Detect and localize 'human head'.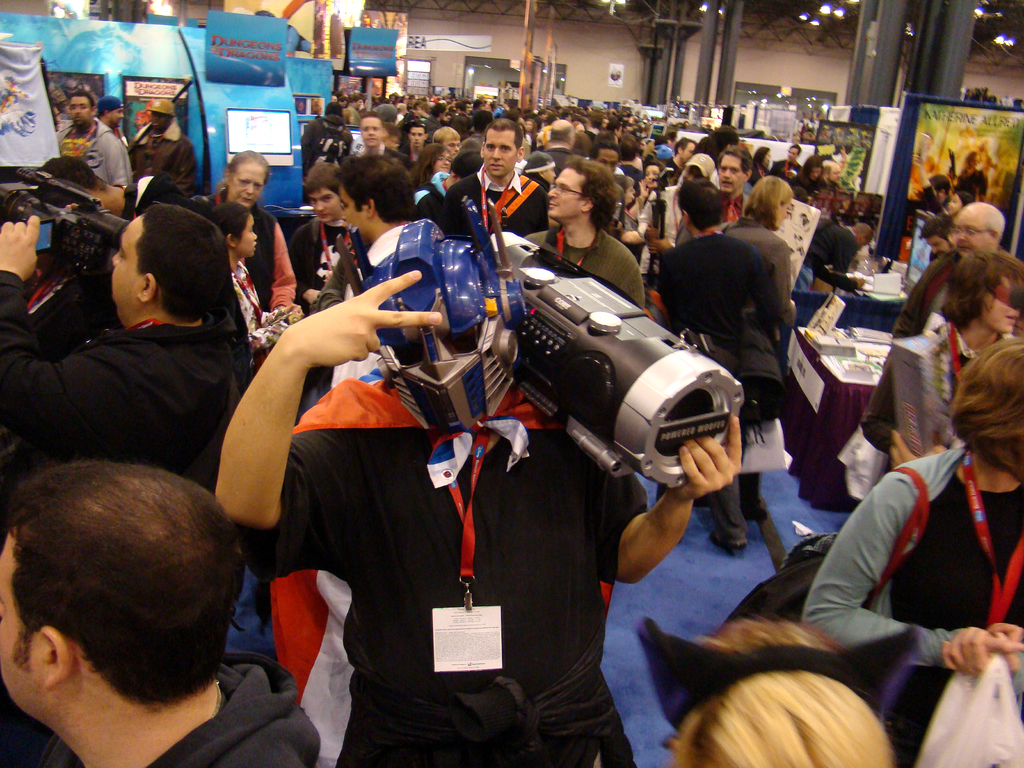
Localized at box=[943, 250, 1023, 333].
